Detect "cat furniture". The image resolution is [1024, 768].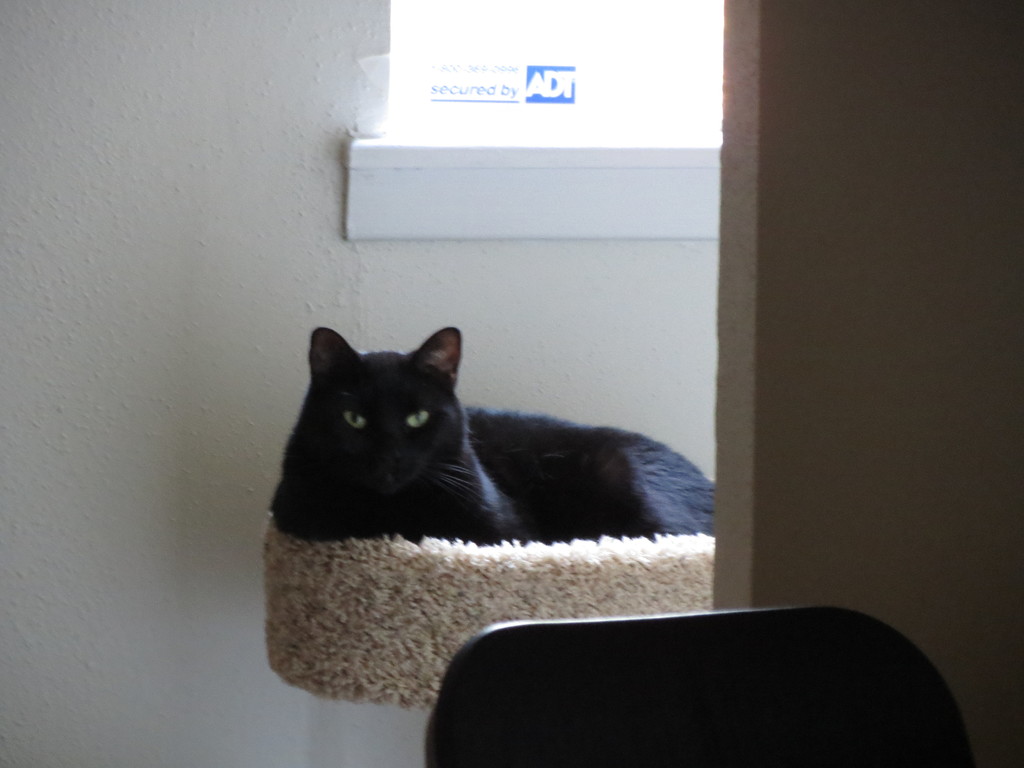
262/531/719/707.
